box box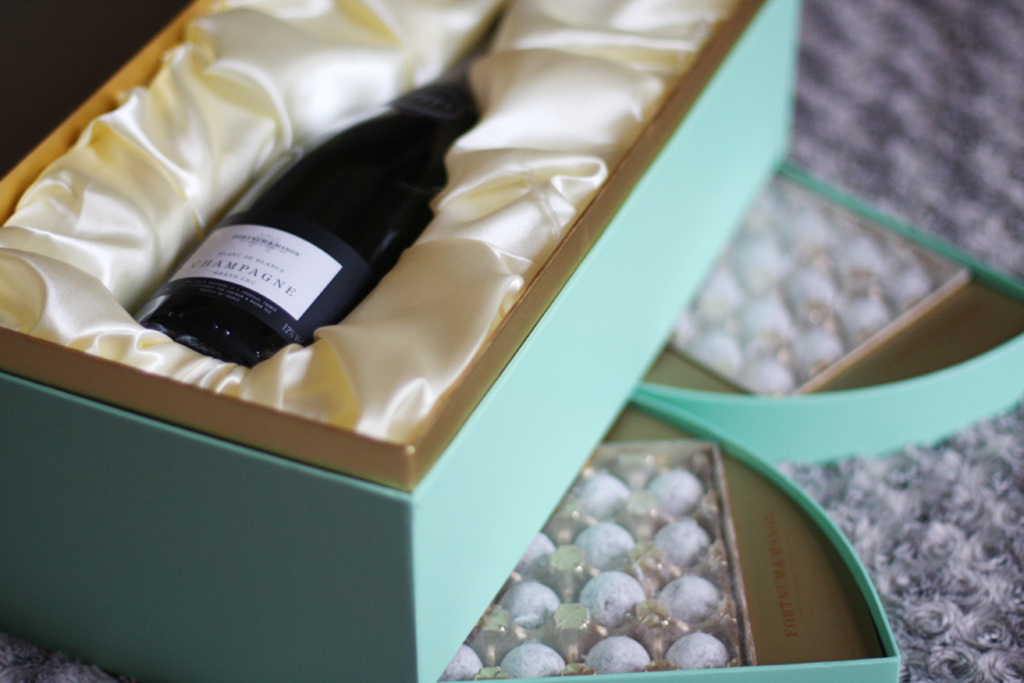
crop(430, 438, 760, 677)
